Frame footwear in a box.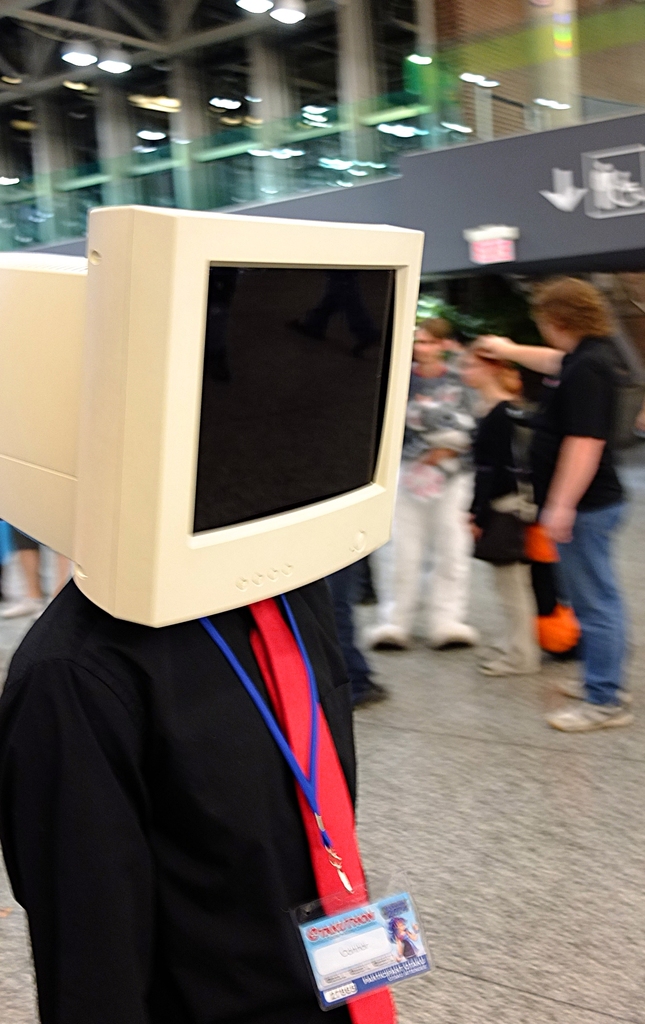
554 669 631 701.
